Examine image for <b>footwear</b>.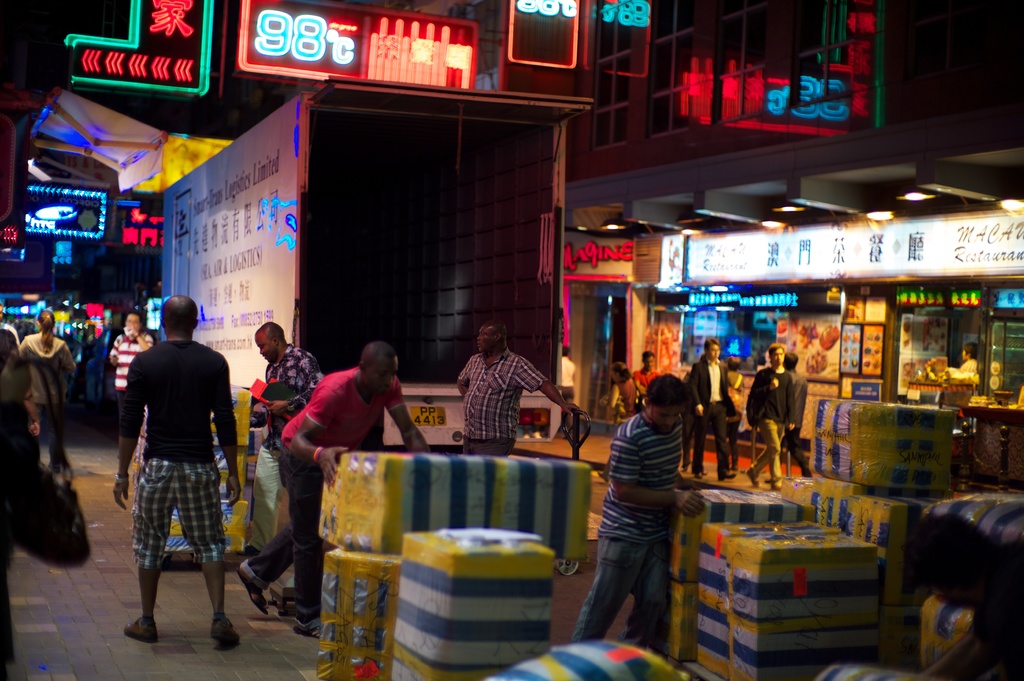
Examination result: <bbox>123, 618, 157, 641</bbox>.
